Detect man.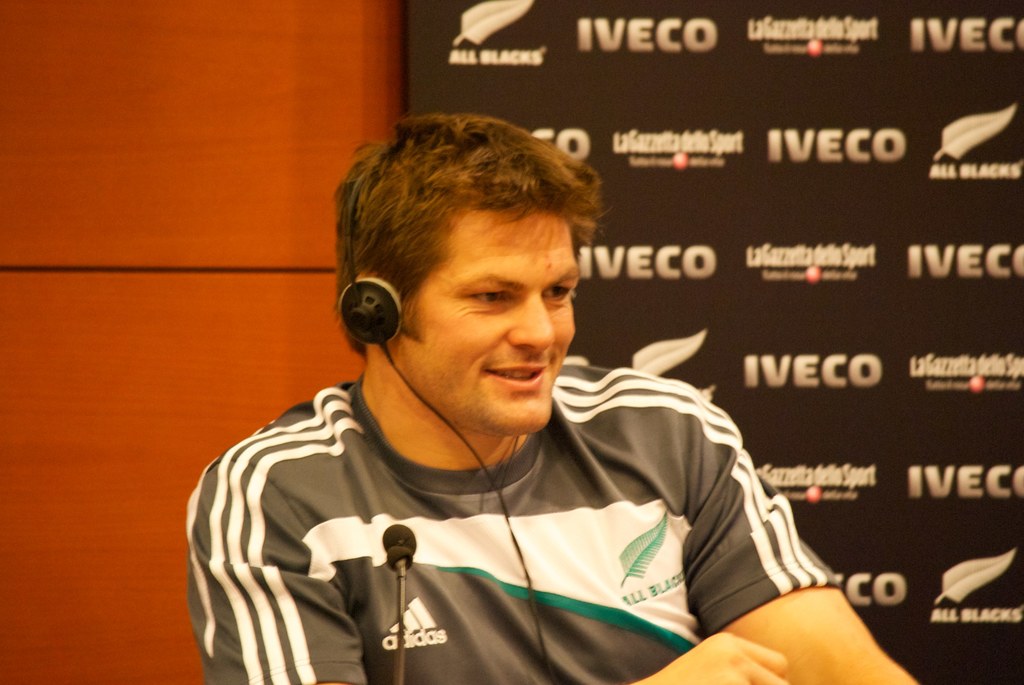
Detected at box(185, 110, 917, 684).
